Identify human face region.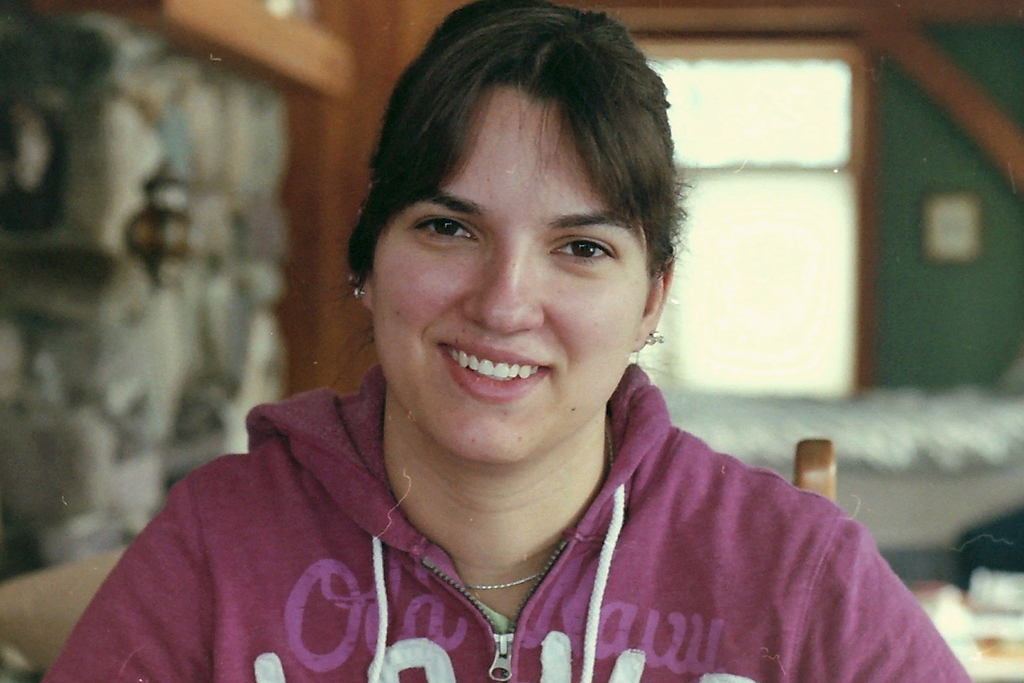
Region: 373 80 647 461.
